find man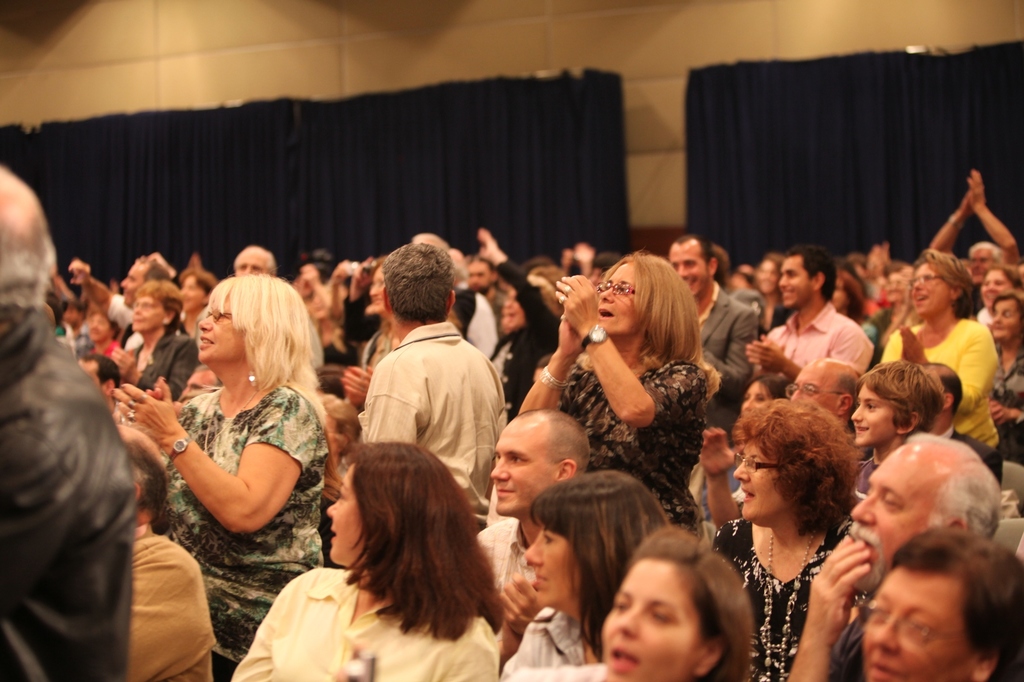
bbox=(925, 163, 1023, 313)
